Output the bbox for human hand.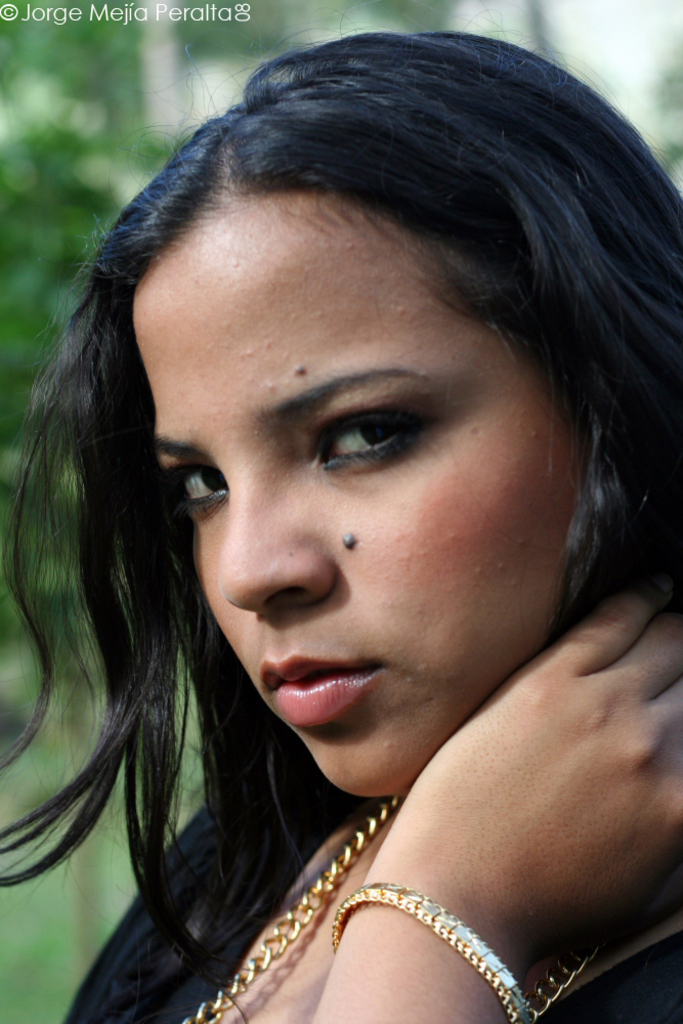
bbox=(318, 637, 667, 981).
